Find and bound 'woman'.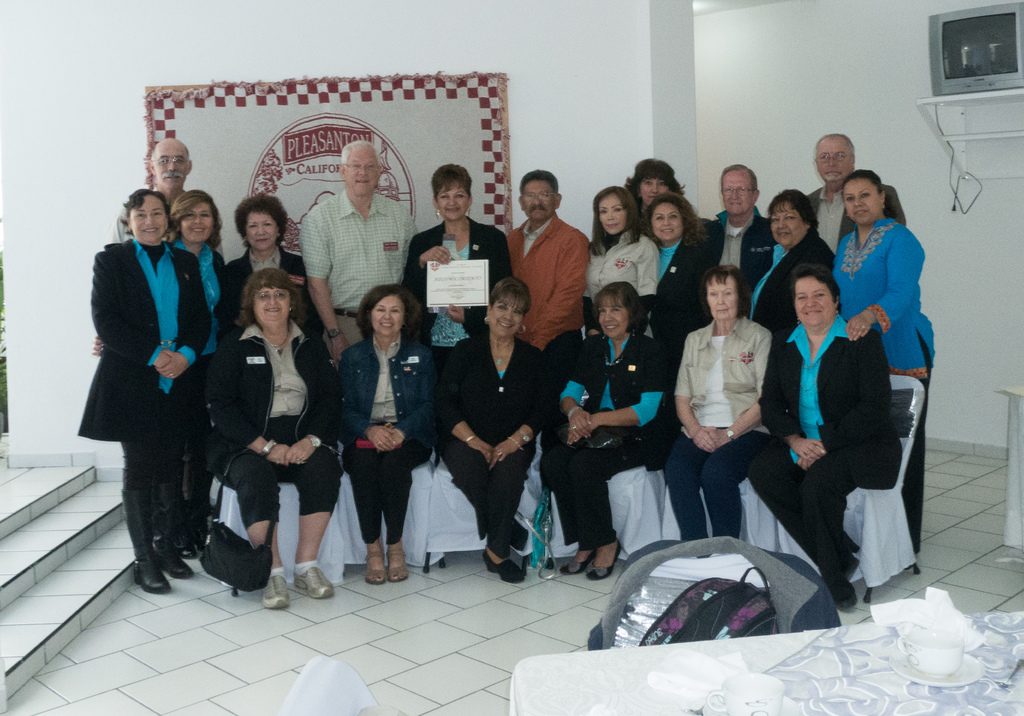
Bound: 401/161/518/378.
